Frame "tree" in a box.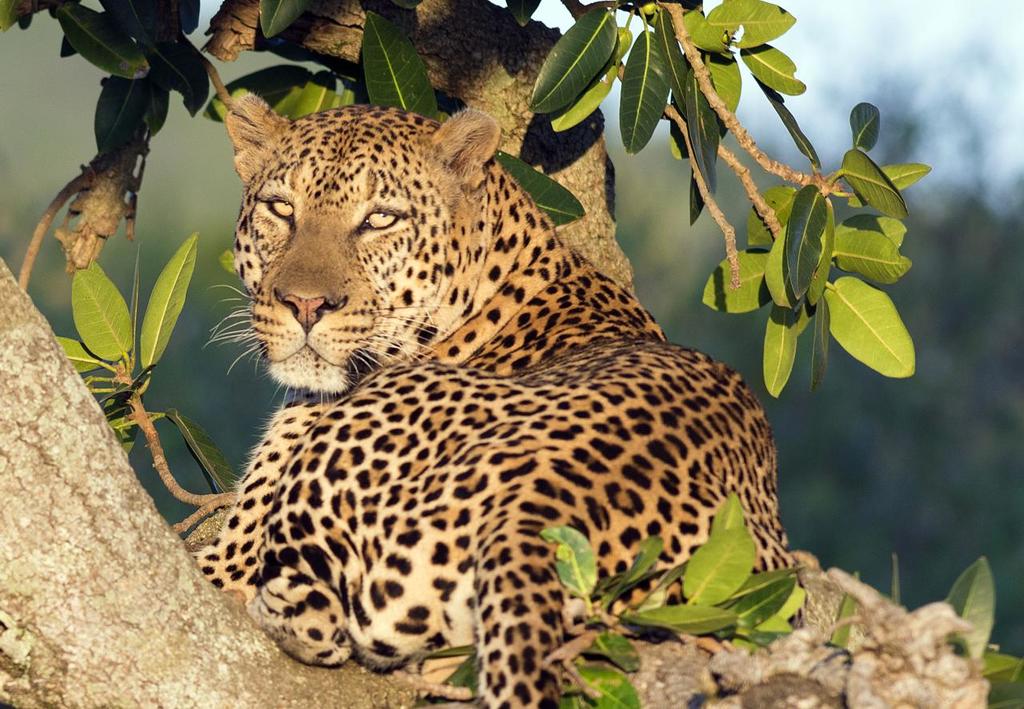
locate(0, 0, 1023, 708).
